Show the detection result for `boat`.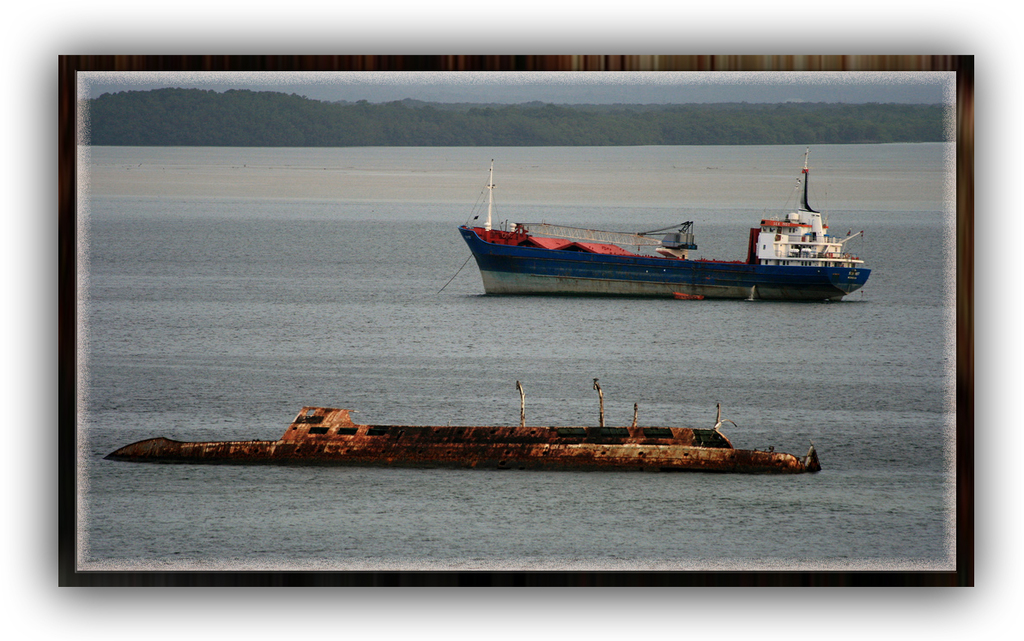
left=105, top=378, right=823, bottom=475.
